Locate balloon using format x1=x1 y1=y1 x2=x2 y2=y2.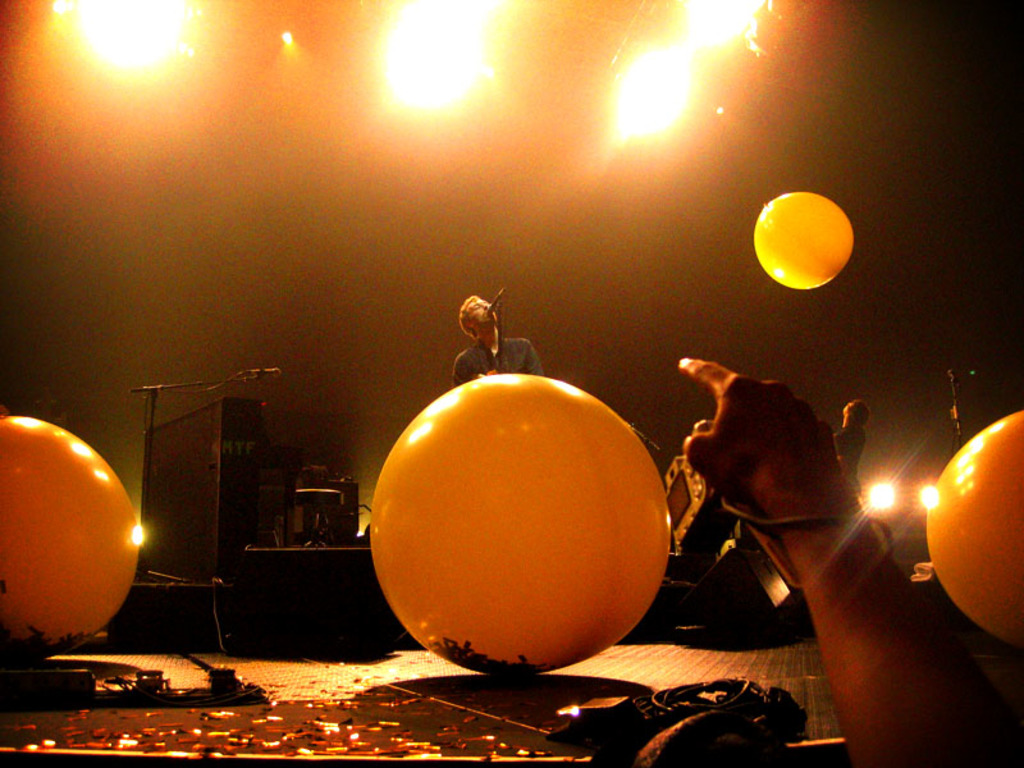
x1=367 y1=371 x2=673 y2=676.
